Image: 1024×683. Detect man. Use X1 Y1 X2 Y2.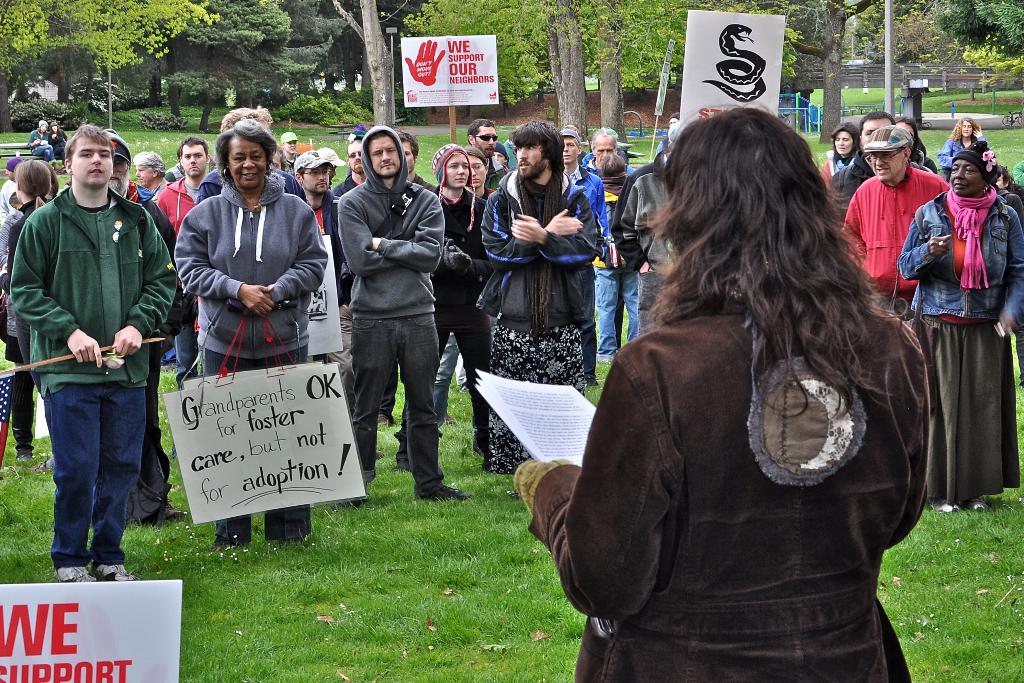
192 104 312 206.
